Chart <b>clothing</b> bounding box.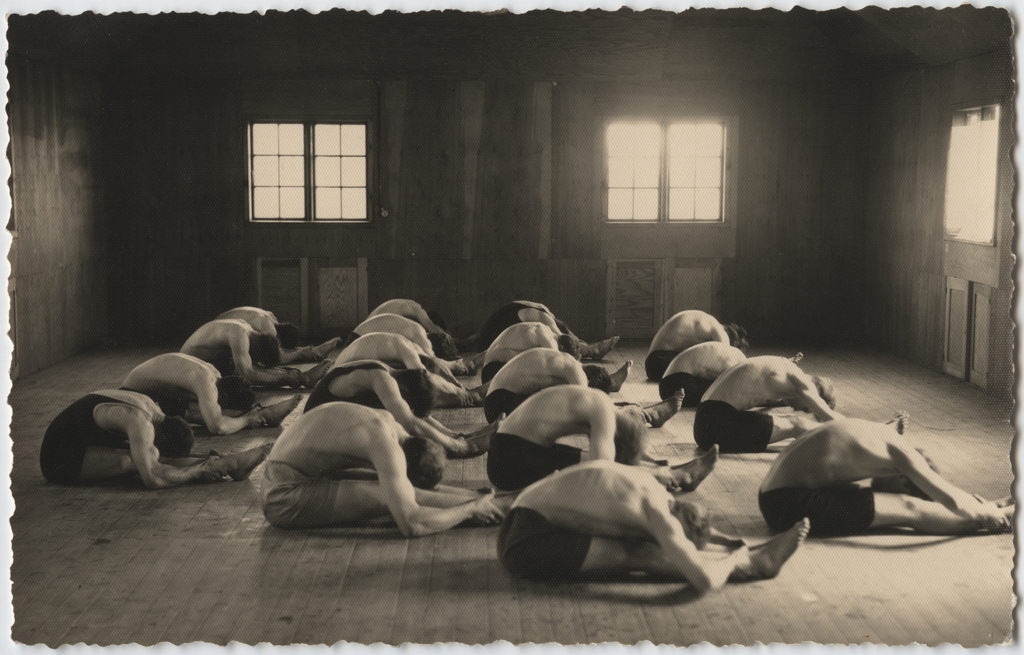
Charted: (483,360,505,384).
